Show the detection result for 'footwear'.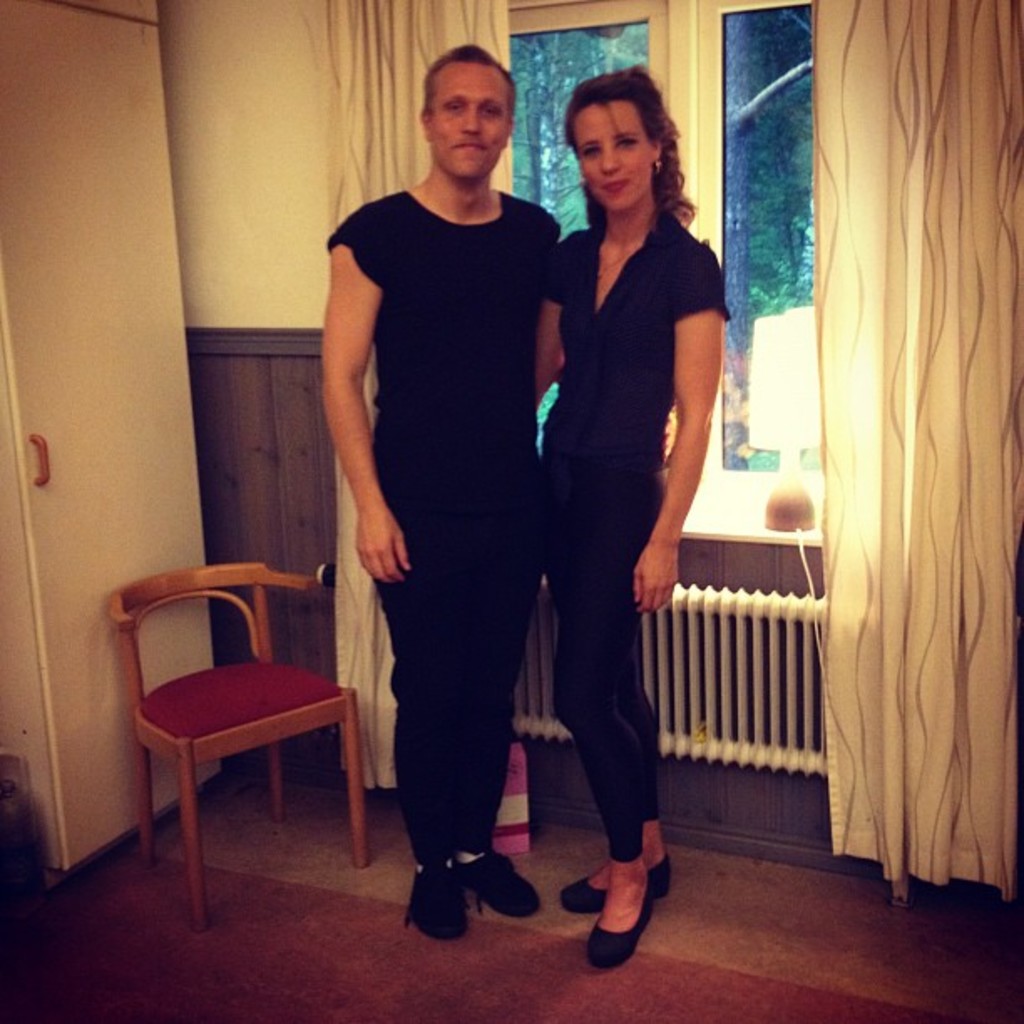
box(557, 848, 679, 914).
